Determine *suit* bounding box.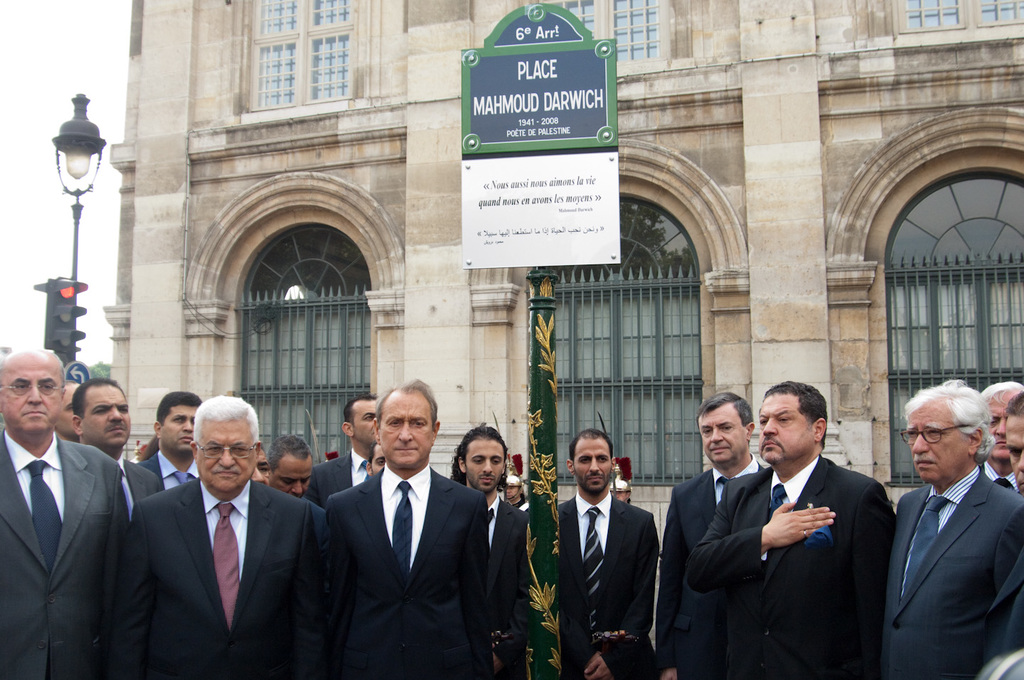
Determined: (658,459,767,679).
